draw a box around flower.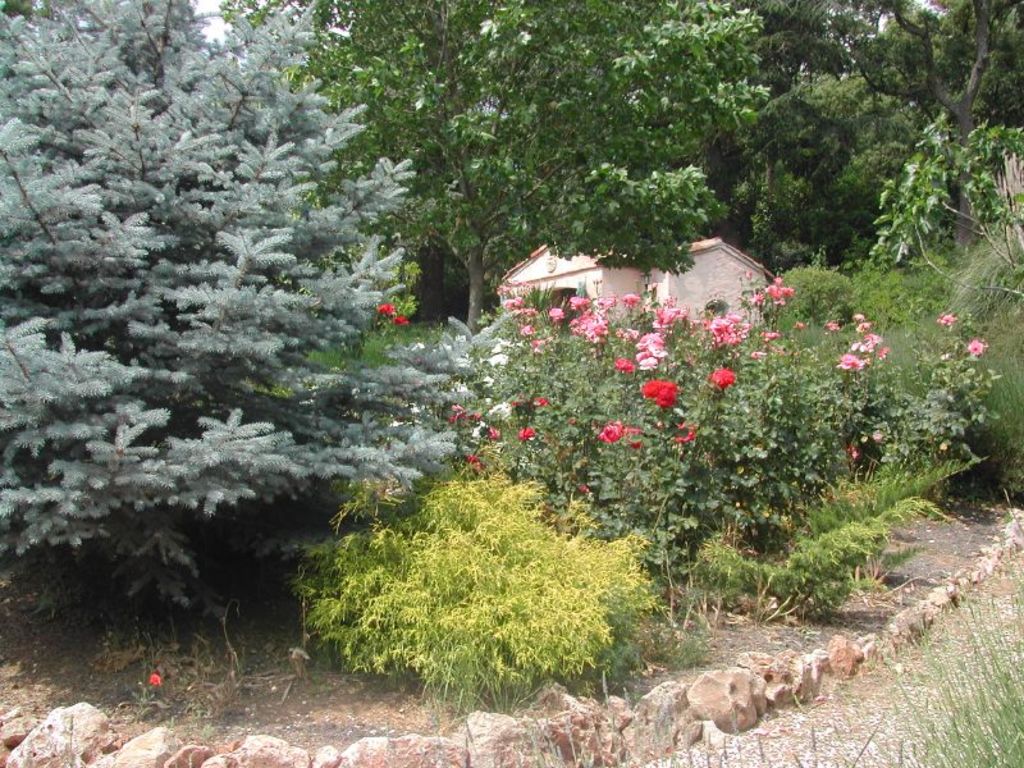
<bbox>941, 305, 957, 325</bbox>.
